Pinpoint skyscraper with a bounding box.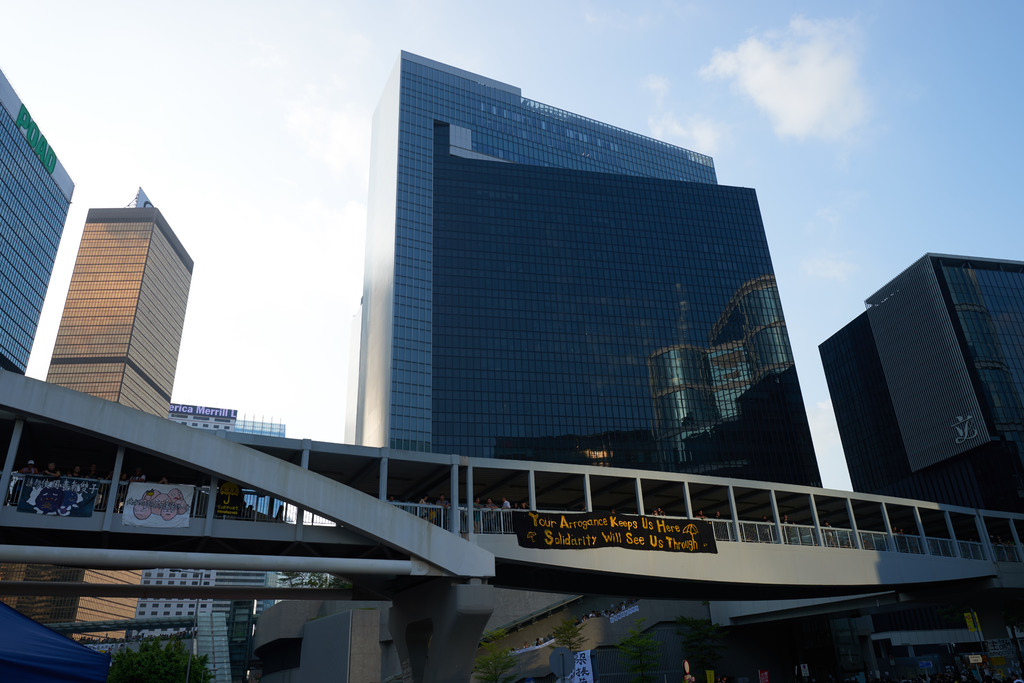
region(51, 179, 201, 424).
